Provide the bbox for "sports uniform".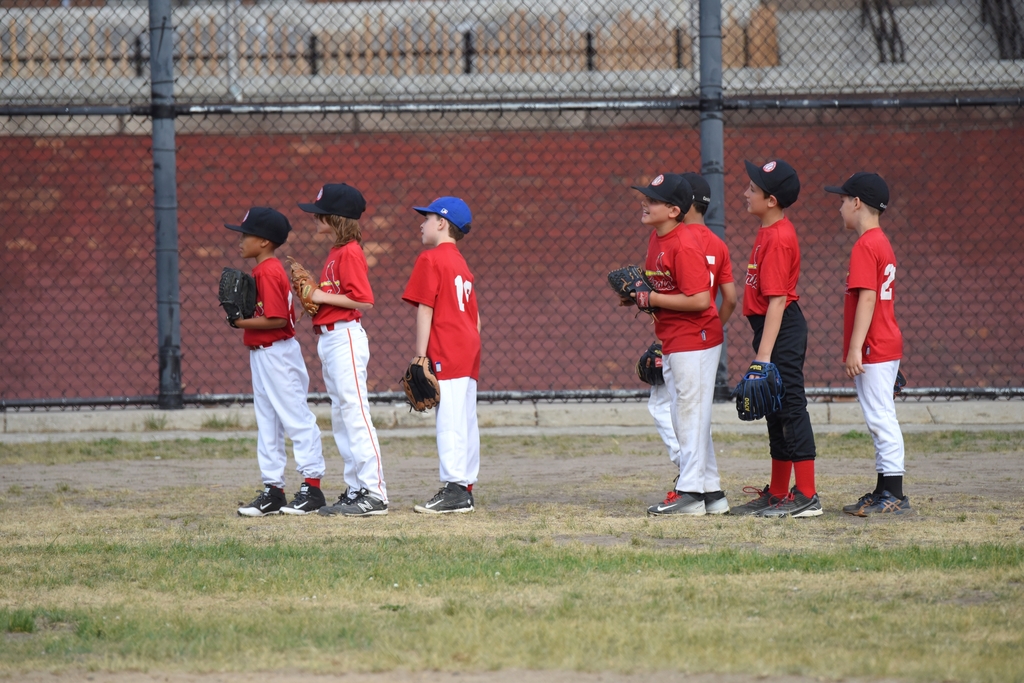
<box>620,176,729,478</box>.
